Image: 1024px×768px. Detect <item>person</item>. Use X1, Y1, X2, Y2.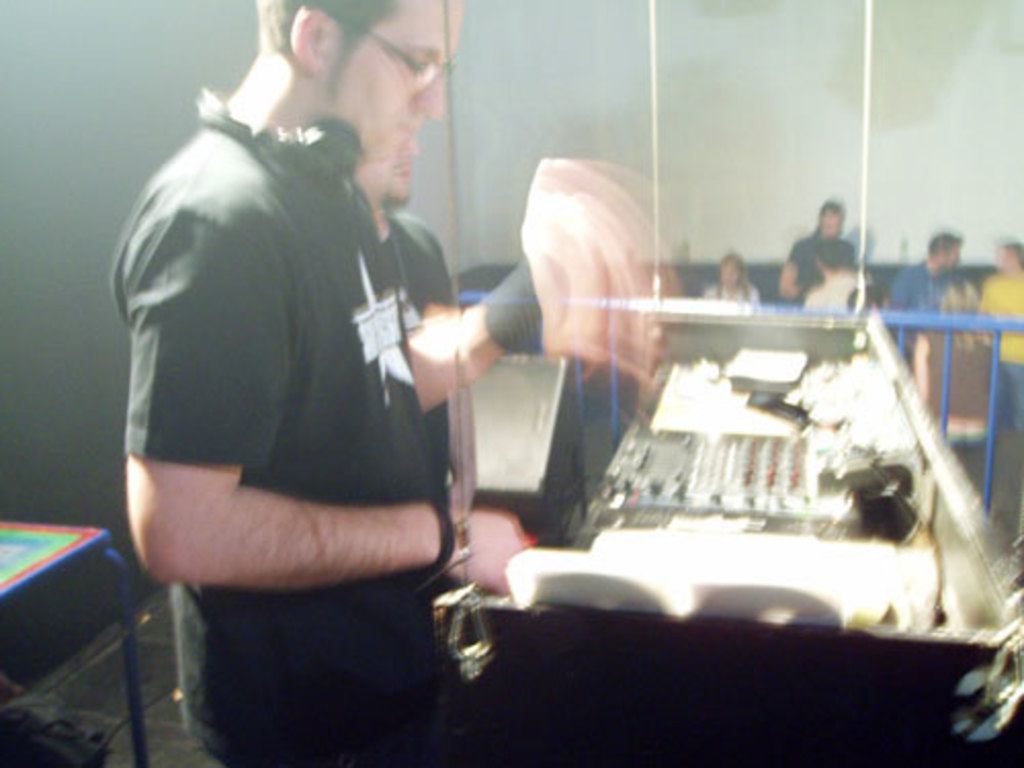
967, 246, 1022, 436.
